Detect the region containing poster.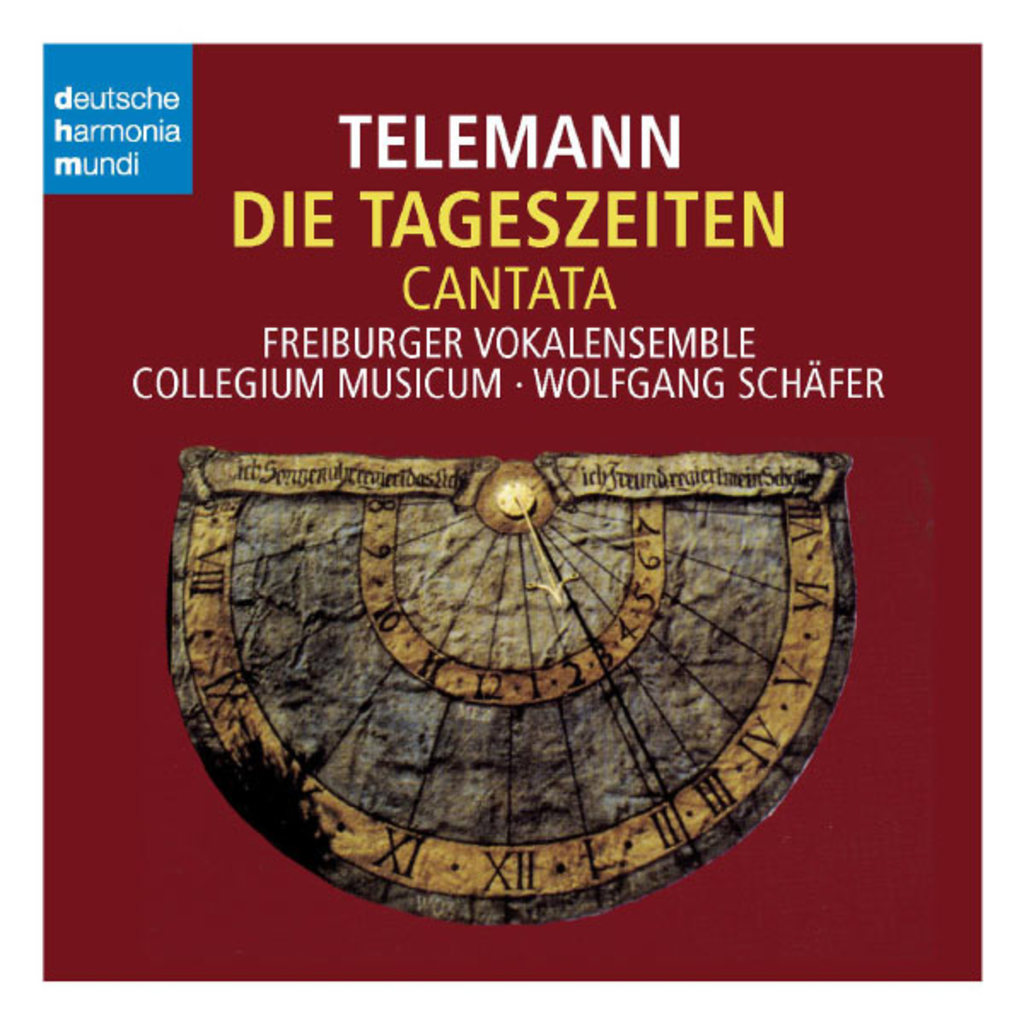
crop(0, 0, 1022, 1022).
